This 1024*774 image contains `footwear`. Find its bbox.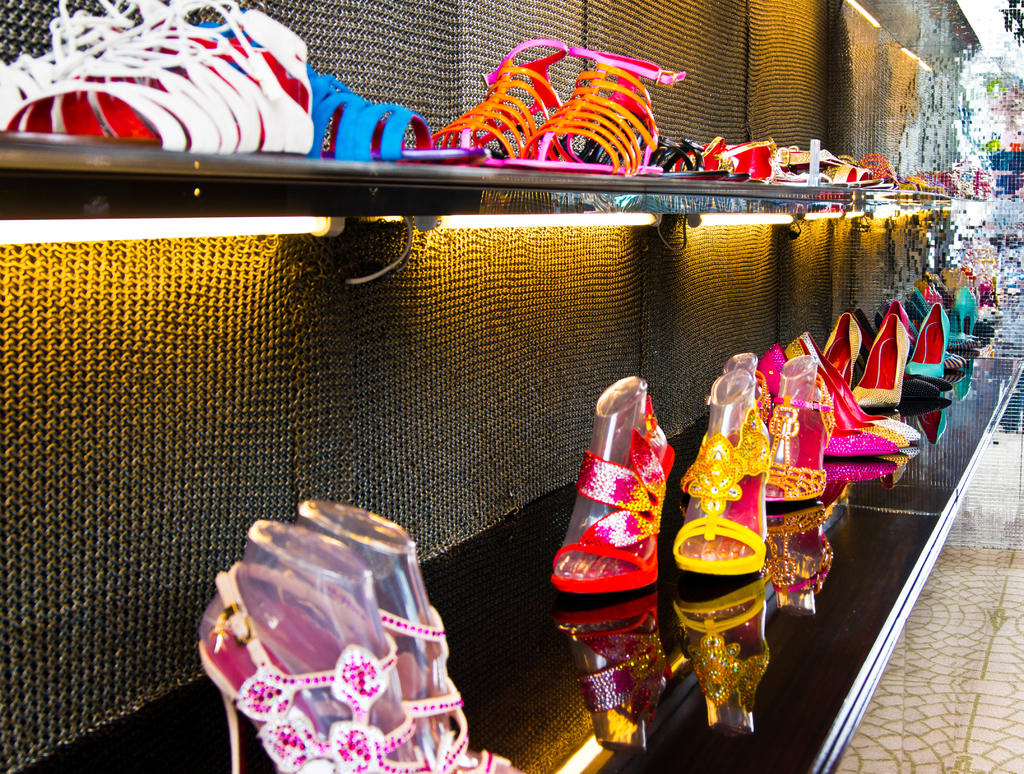
select_region(723, 136, 783, 184).
